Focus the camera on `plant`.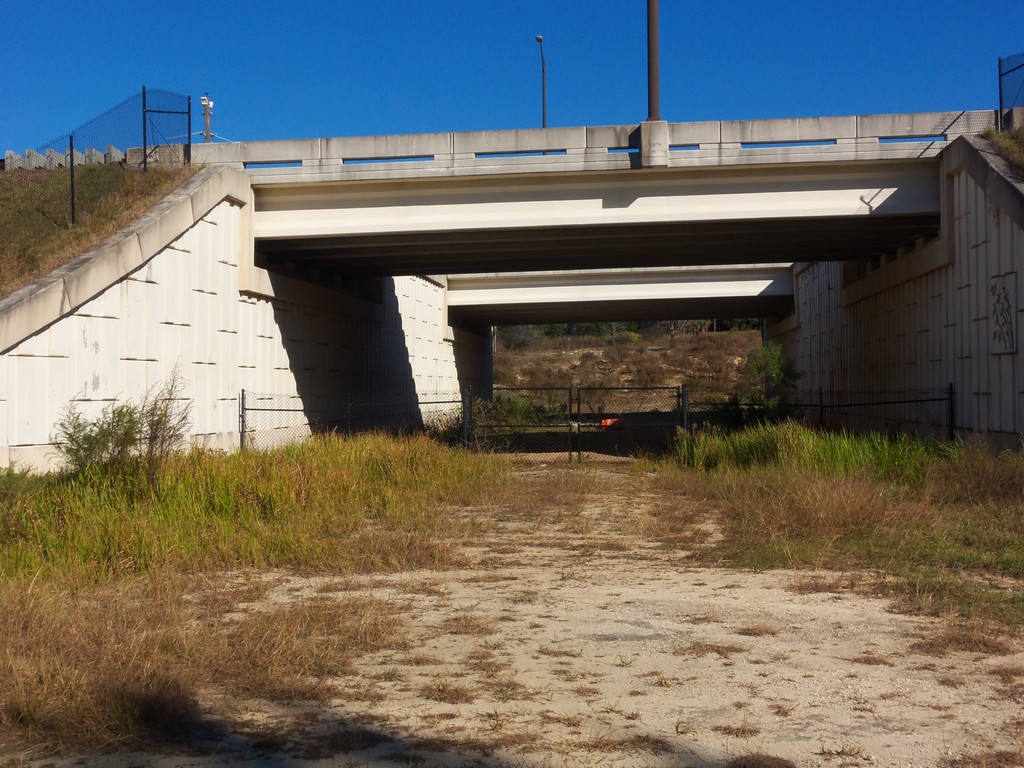
Focus region: bbox=(540, 643, 575, 653).
